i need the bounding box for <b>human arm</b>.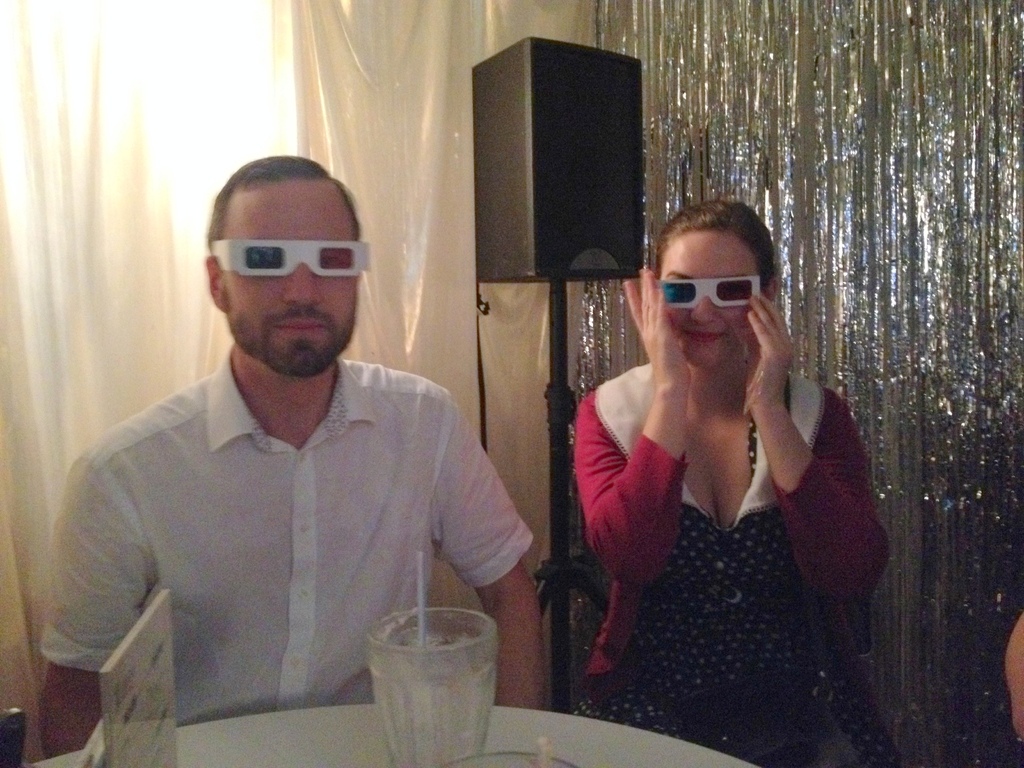
Here it is: {"x1": 45, "y1": 433, "x2": 147, "y2": 755}.
